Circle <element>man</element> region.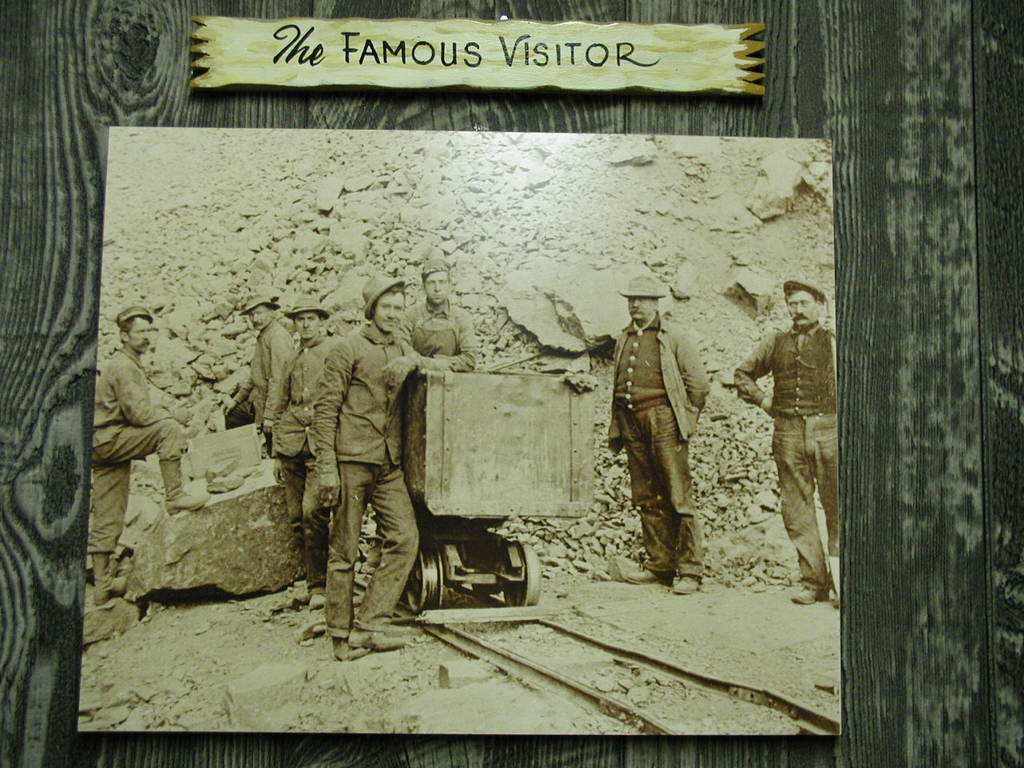
Region: 269,297,338,597.
